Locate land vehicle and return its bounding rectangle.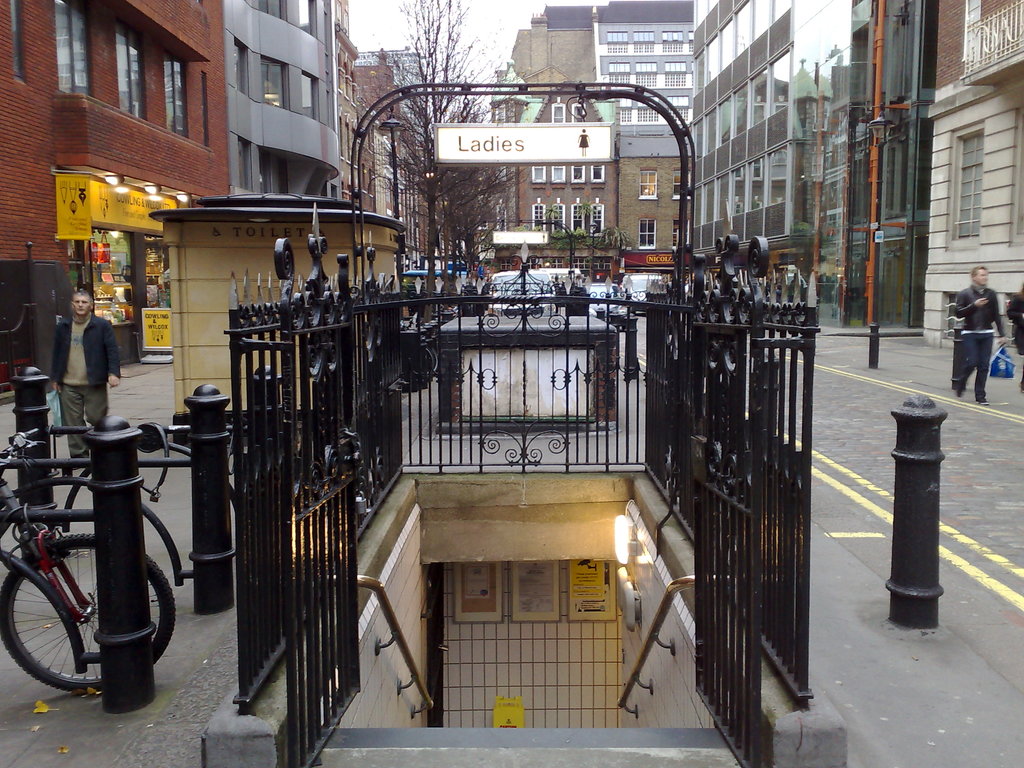
0, 393, 202, 723.
